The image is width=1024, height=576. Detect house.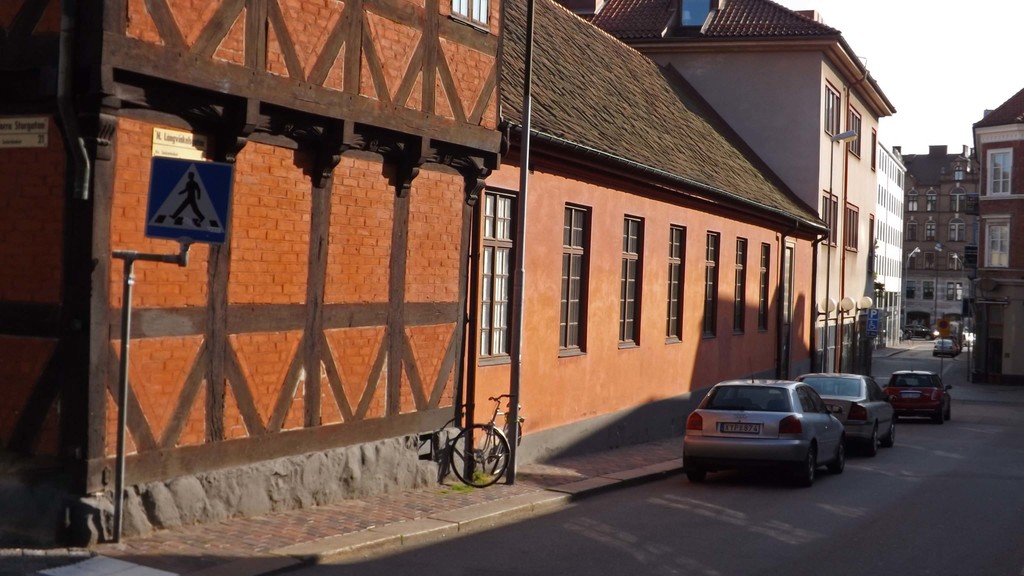
Detection: <bbox>454, 49, 820, 427</bbox>.
